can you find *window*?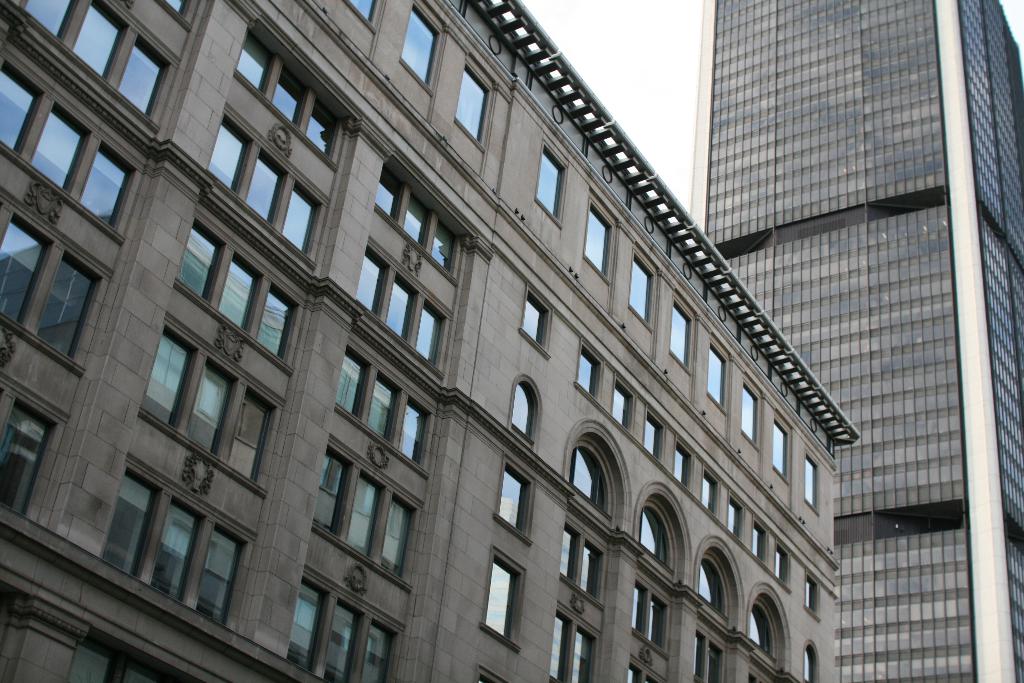
Yes, bounding box: <region>67, 630, 214, 682</region>.
